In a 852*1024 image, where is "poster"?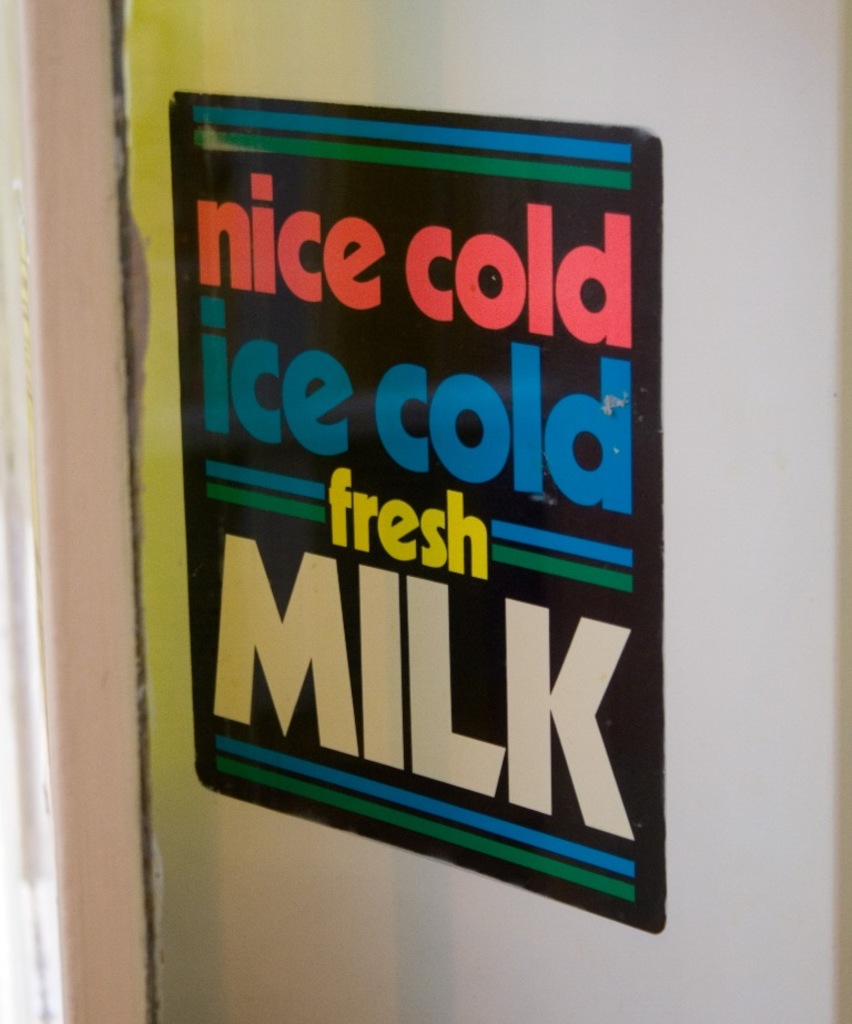
176, 90, 671, 939.
